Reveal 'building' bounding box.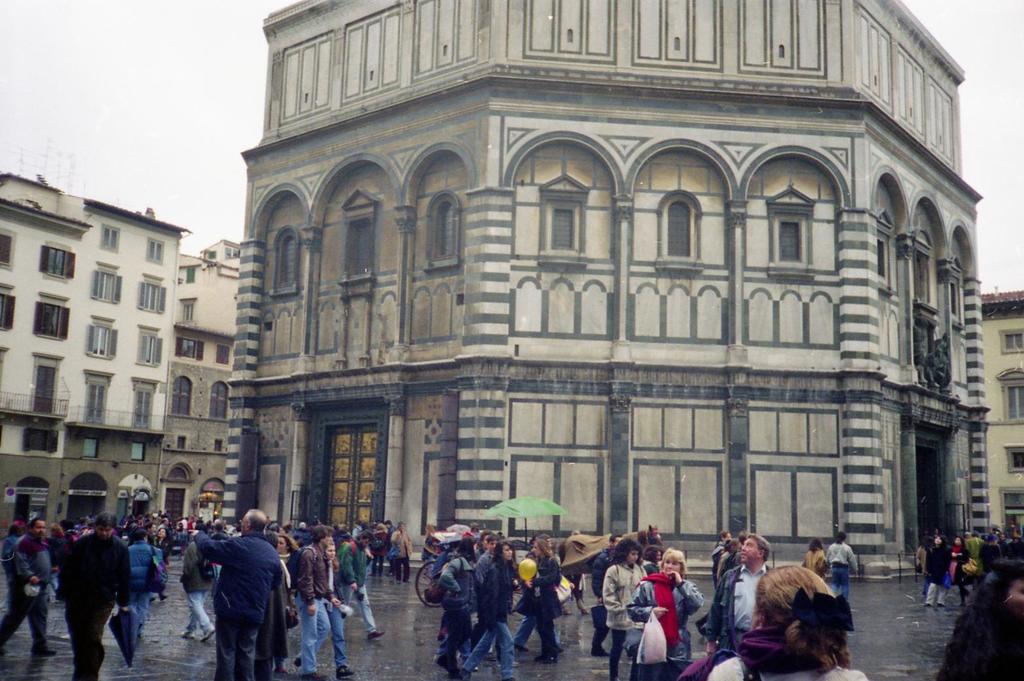
Revealed: 226,0,991,576.
